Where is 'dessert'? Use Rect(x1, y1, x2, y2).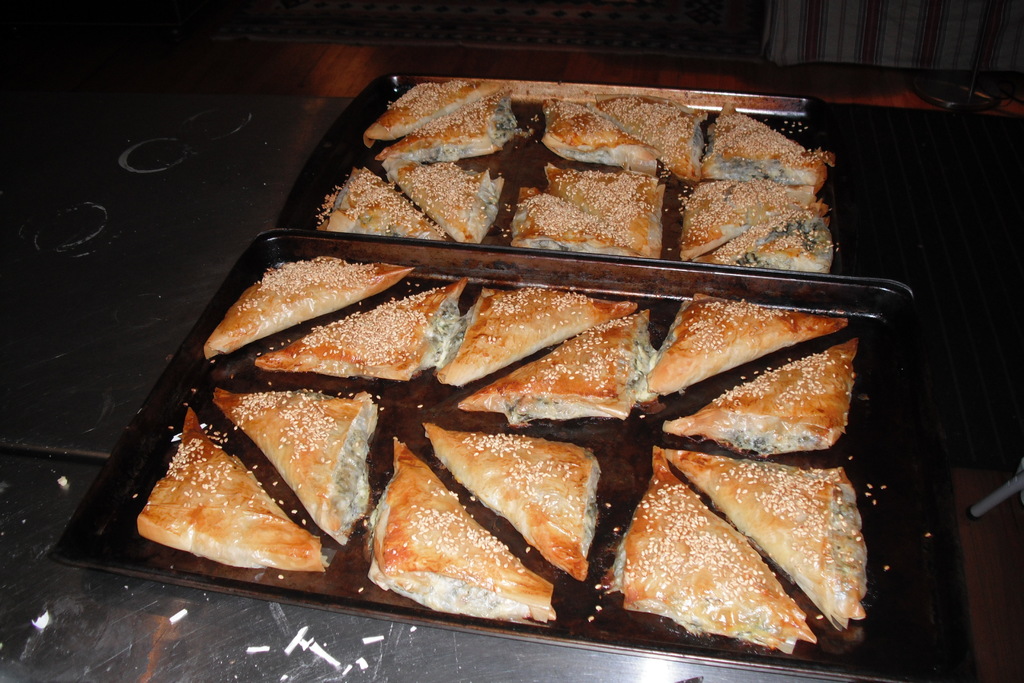
Rect(421, 418, 607, 576).
